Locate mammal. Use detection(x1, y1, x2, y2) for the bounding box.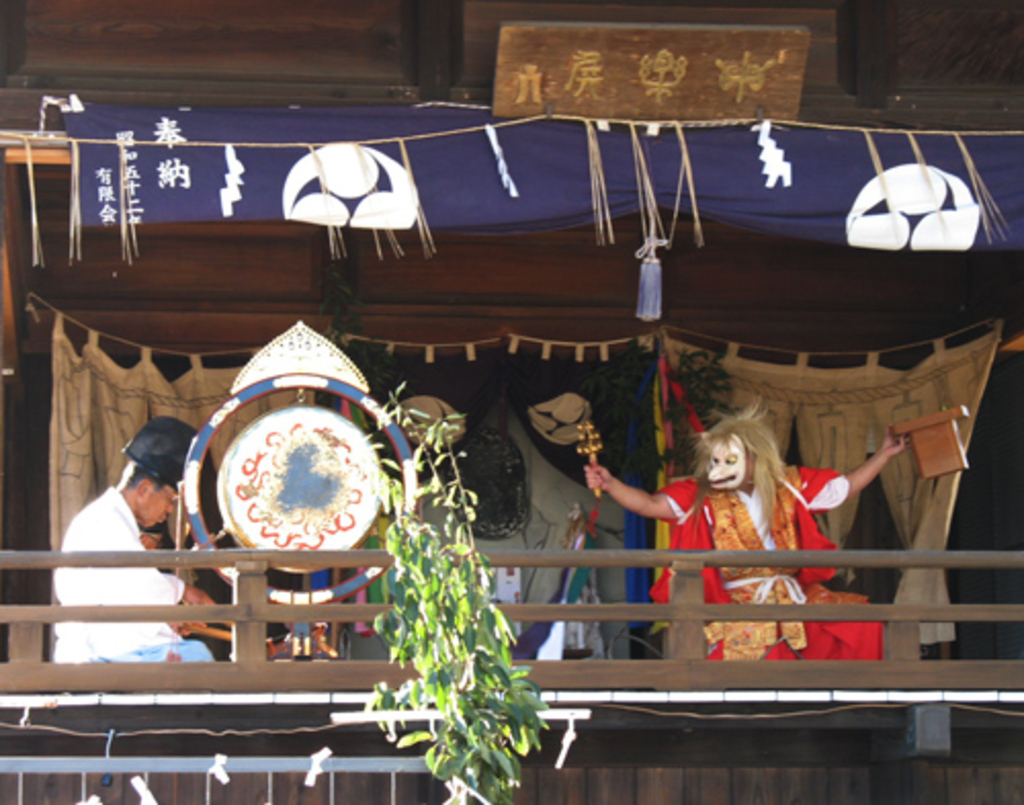
detection(575, 404, 911, 672).
